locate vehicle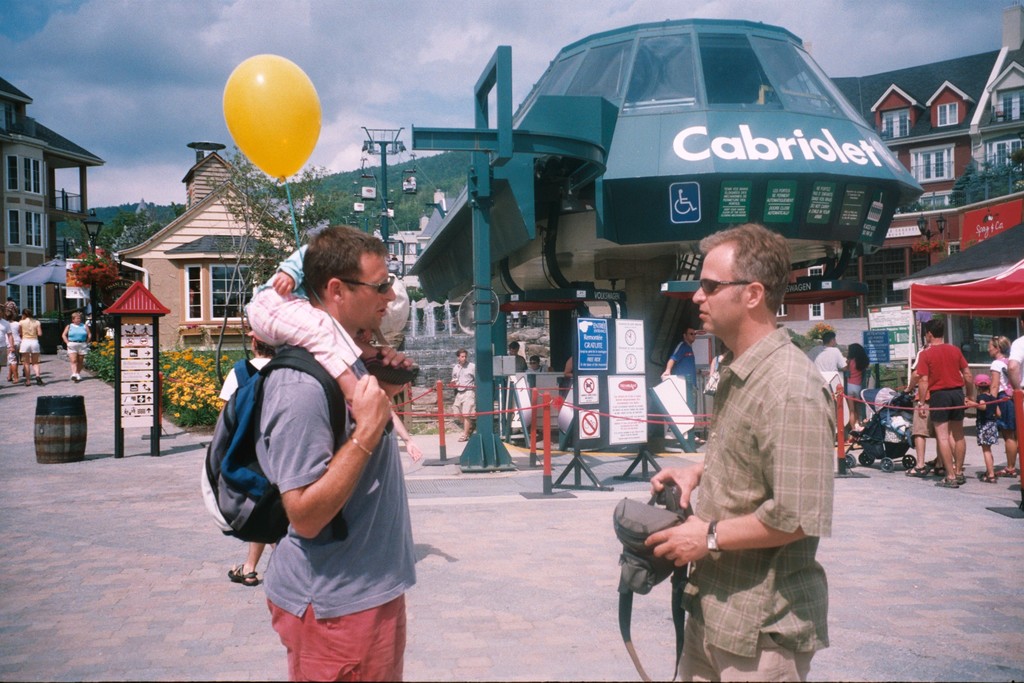
857/391/922/477
